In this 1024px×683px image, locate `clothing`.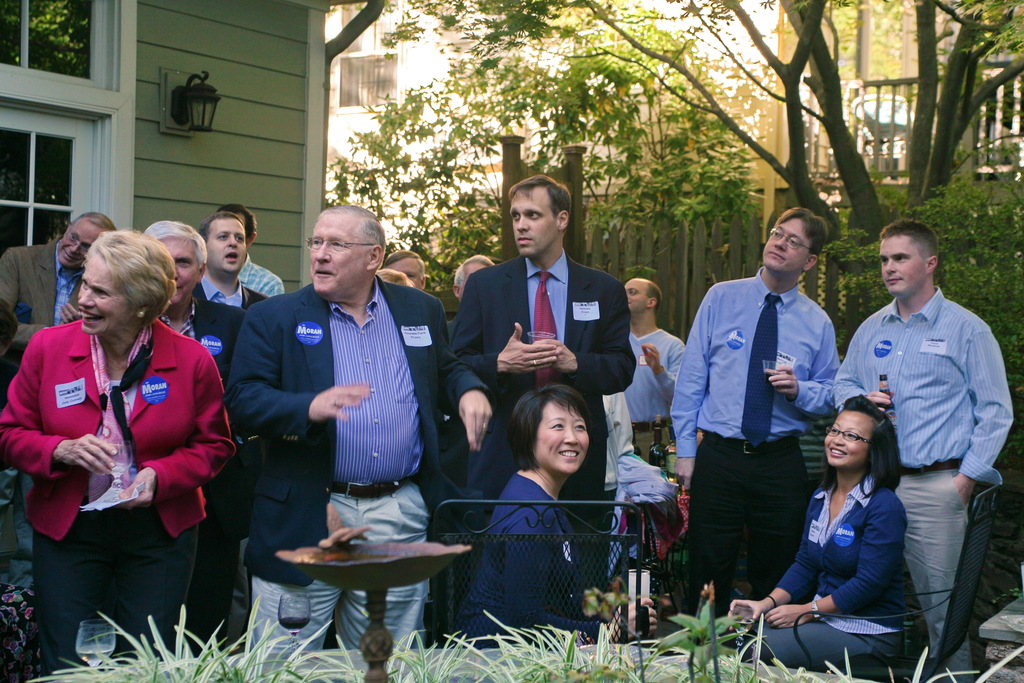
Bounding box: [x1=732, y1=472, x2=916, y2=674].
